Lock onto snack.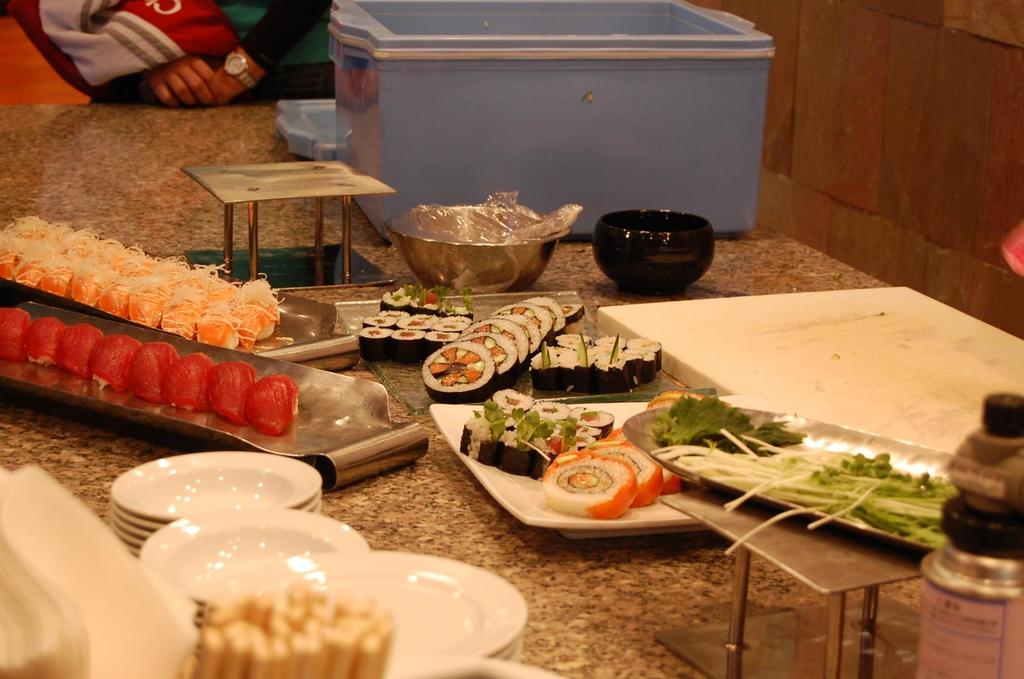
Locked: {"x1": 165, "y1": 356, "x2": 218, "y2": 411}.
